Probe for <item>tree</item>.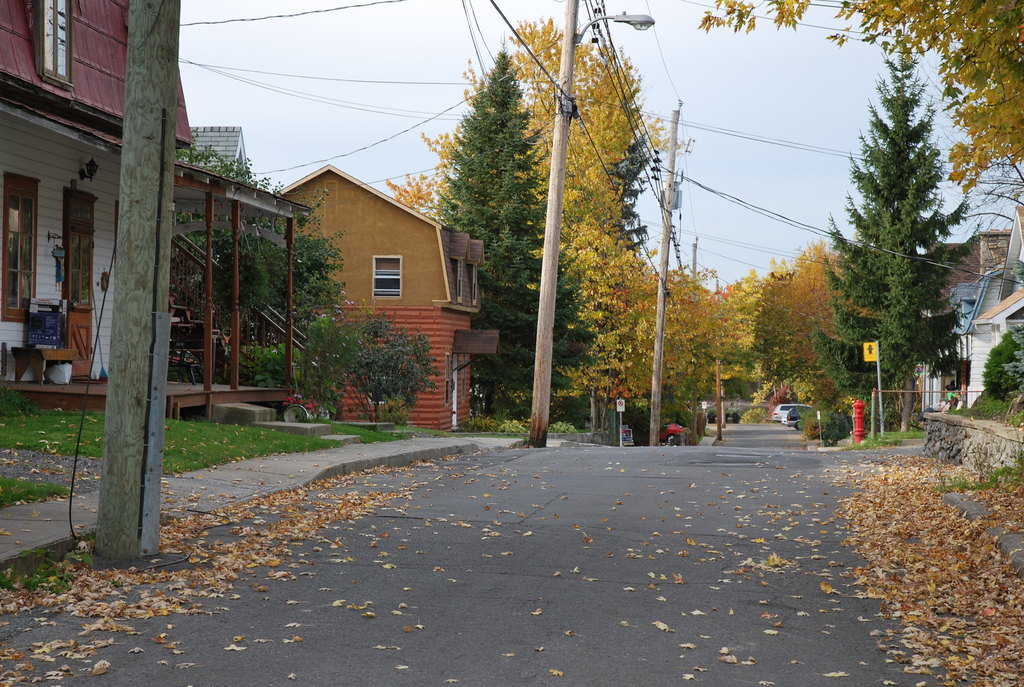
Probe result: 385 44 599 445.
